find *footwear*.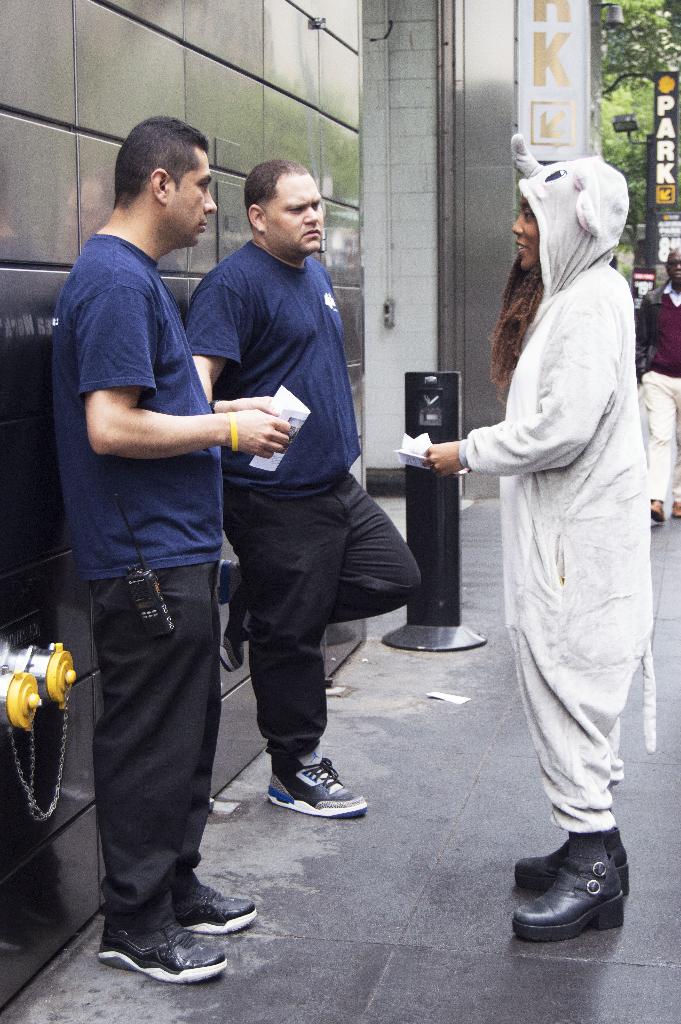
x1=214, y1=559, x2=250, y2=668.
